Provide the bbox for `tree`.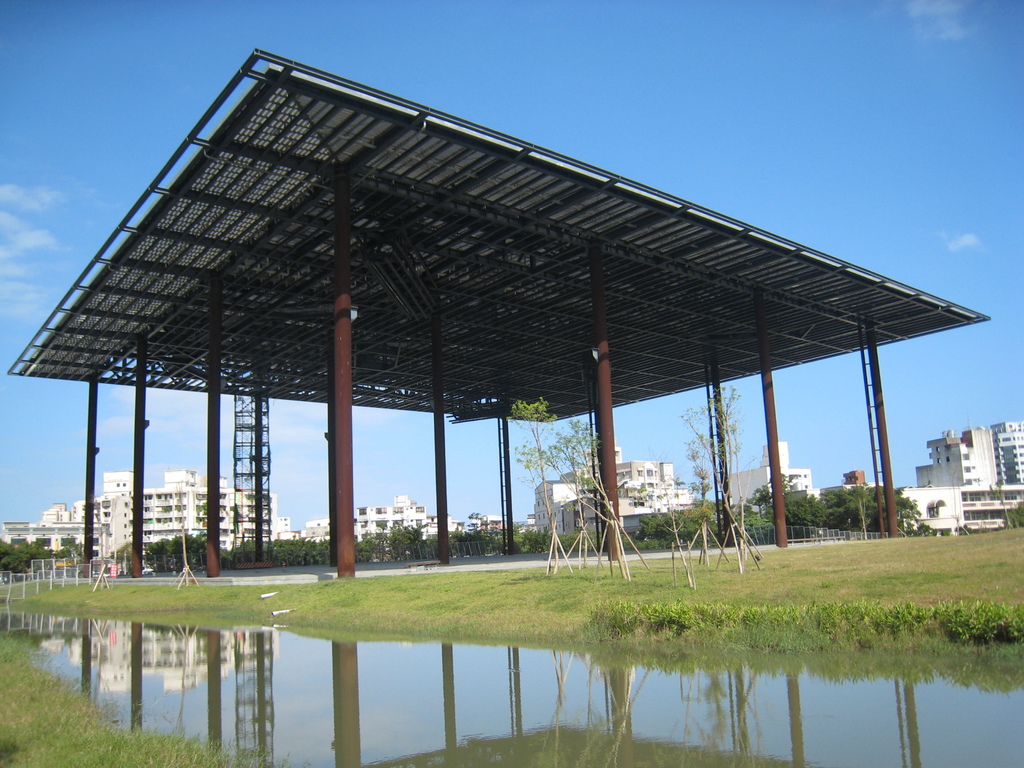
<bbox>221, 524, 328, 561</bbox>.
